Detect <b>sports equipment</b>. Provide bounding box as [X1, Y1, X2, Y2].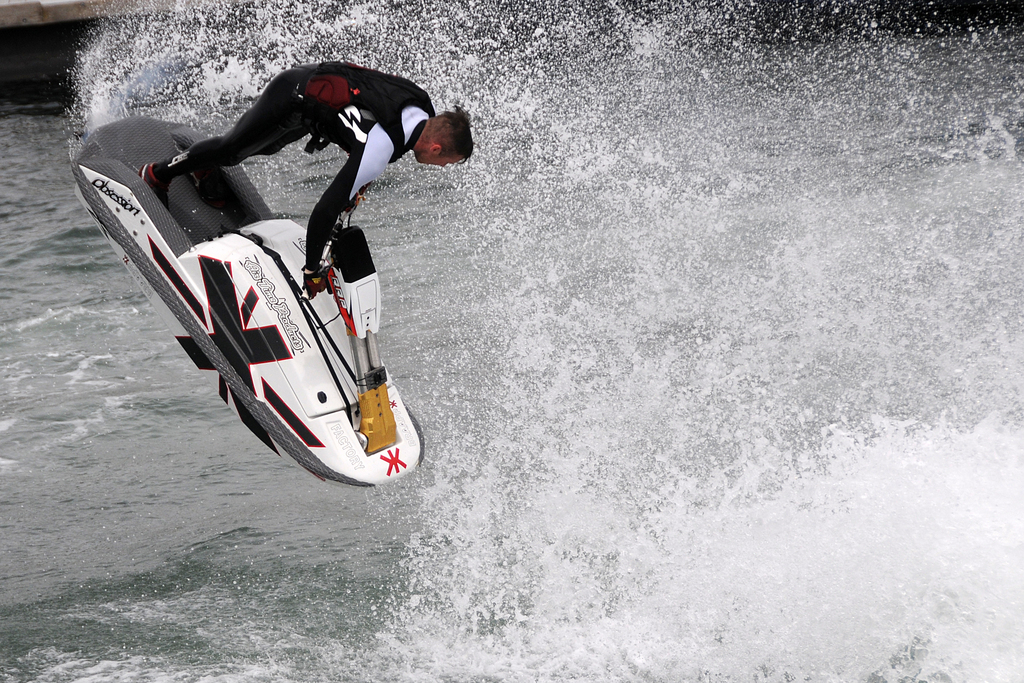
[342, 188, 367, 213].
